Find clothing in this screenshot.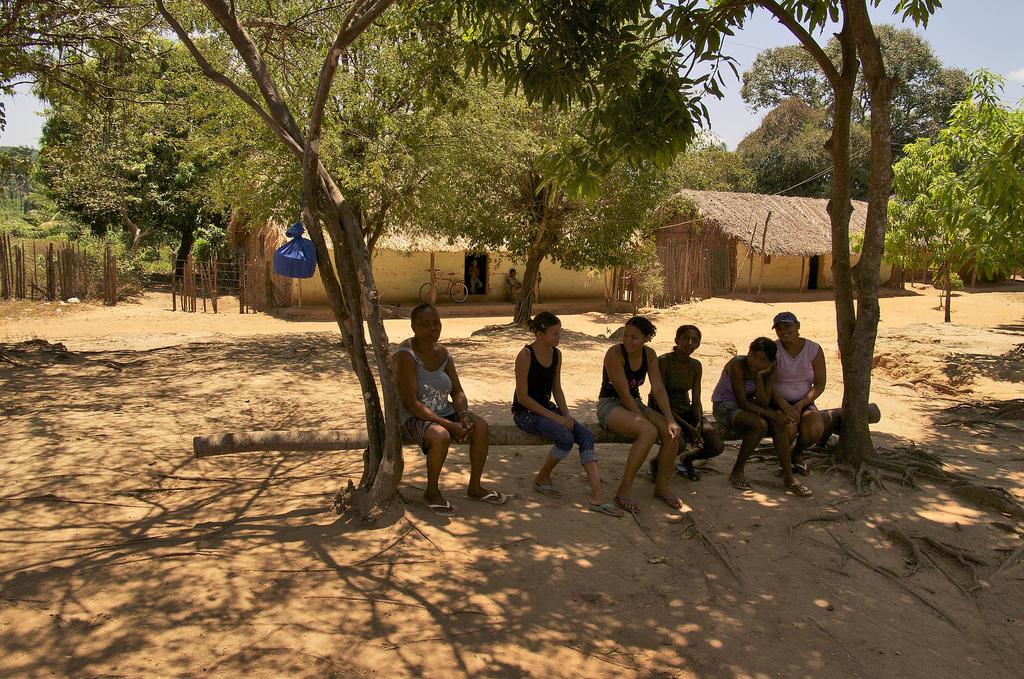
The bounding box for clothing is {"x1": 598, "y1": 344, "x2": 644, "y2": 431}.
